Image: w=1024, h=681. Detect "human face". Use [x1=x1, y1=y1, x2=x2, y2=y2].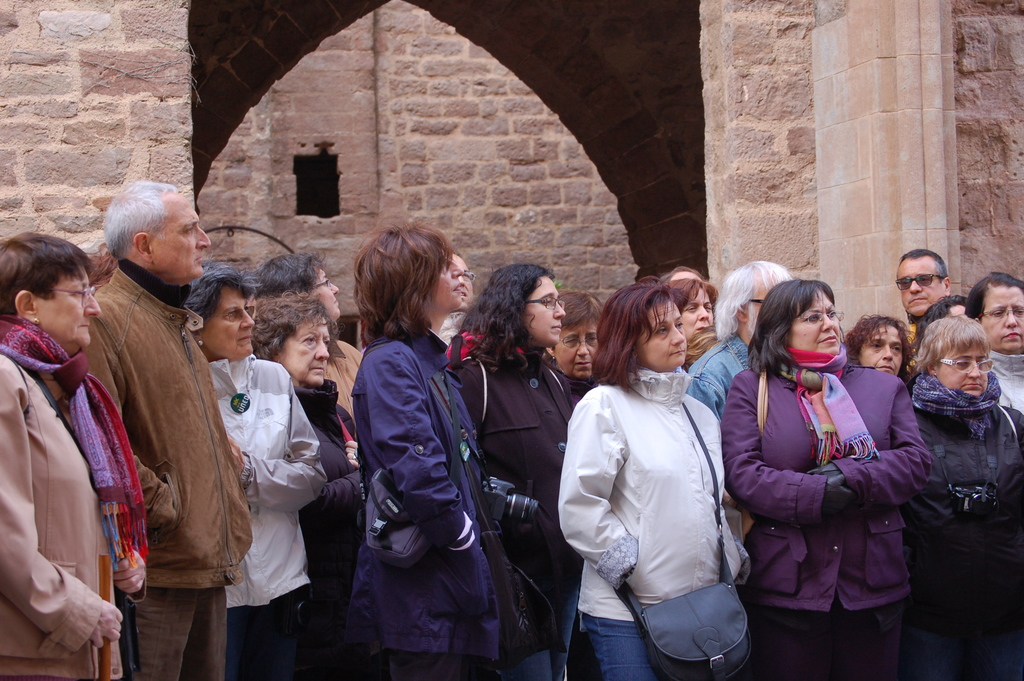
[x1=32, y1=264, x2=103, y2=347].
